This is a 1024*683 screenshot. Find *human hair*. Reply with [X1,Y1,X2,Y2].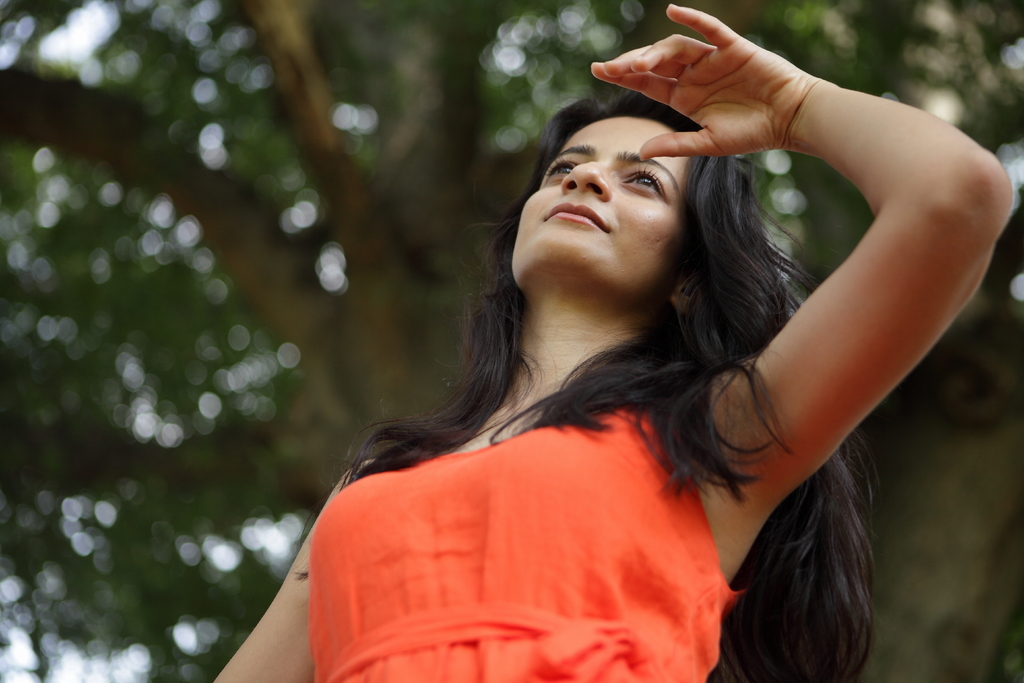
[299,90,881,682].
